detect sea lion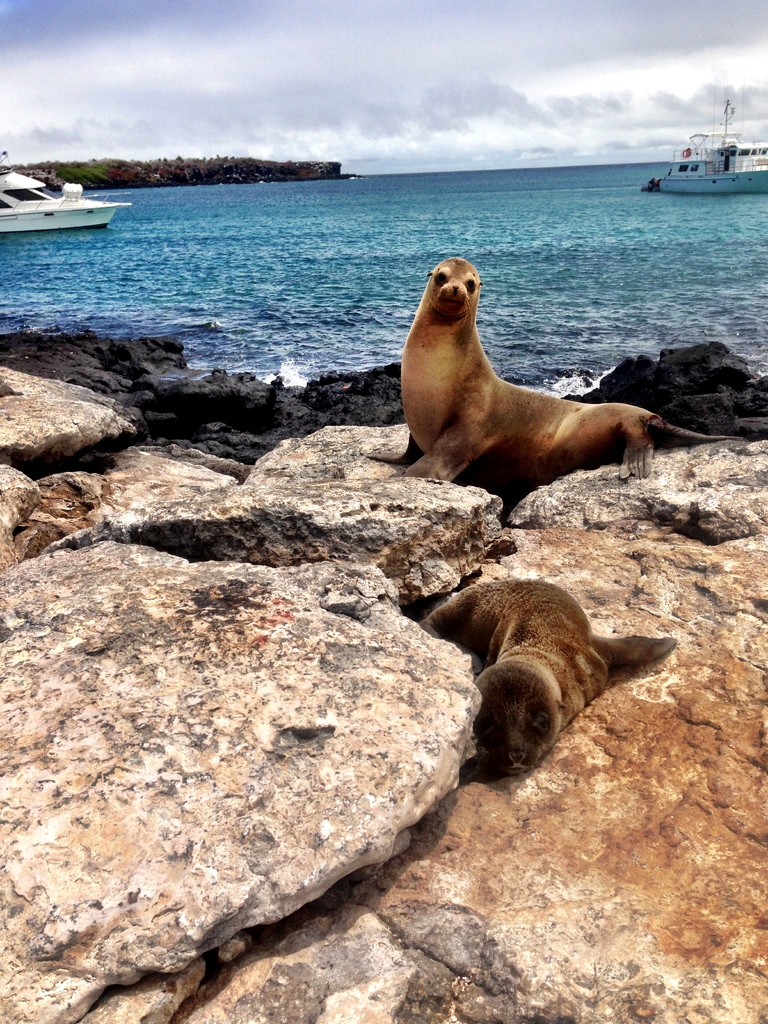
select_region(371, 260, 724, 481)
